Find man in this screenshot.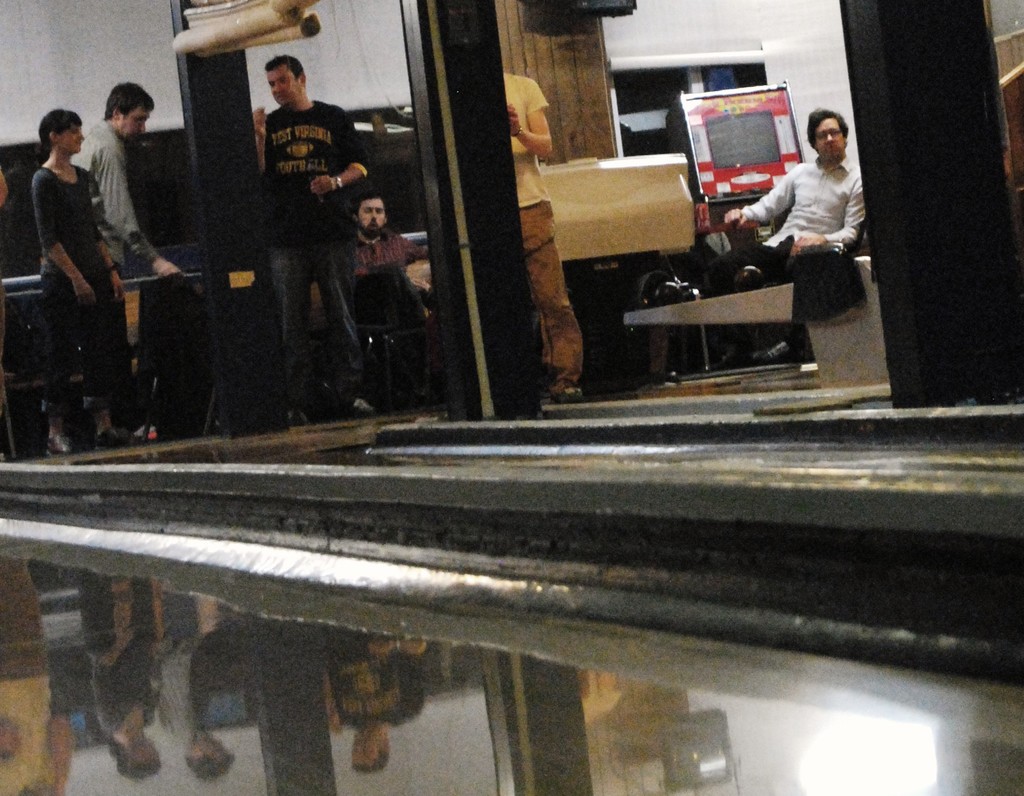
The bounding box for man is box(71, 77, 189, 413).
